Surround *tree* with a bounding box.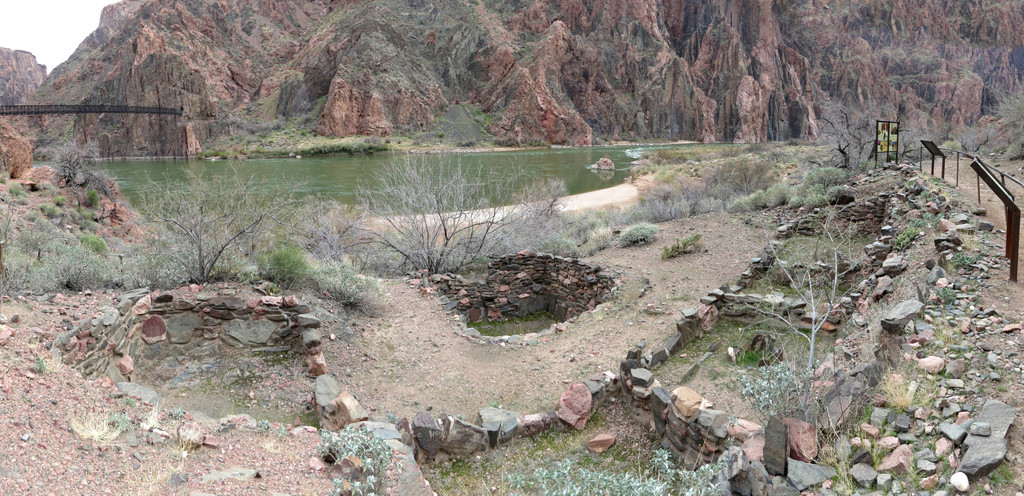
box=[356, 122, 564, 288].
